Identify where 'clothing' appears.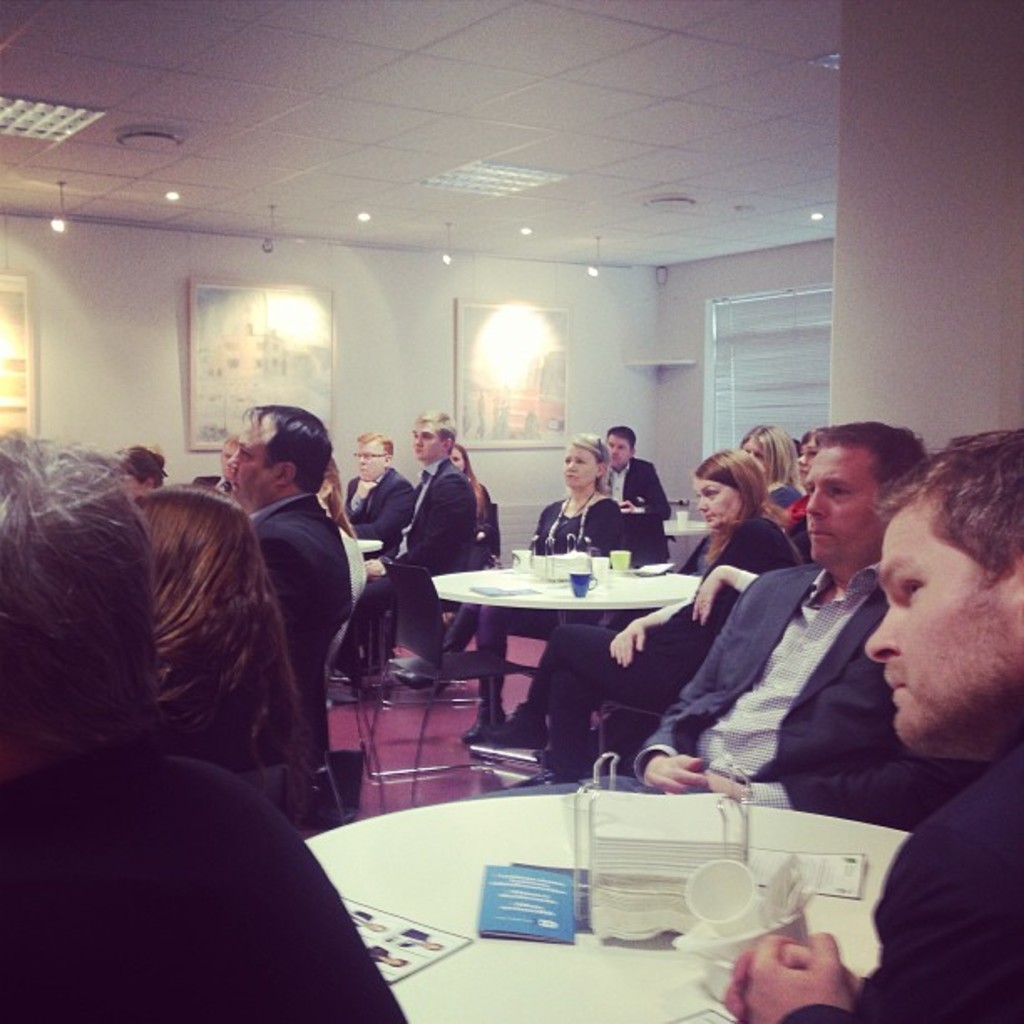
Appears at box(505, 505, 790, 771).
